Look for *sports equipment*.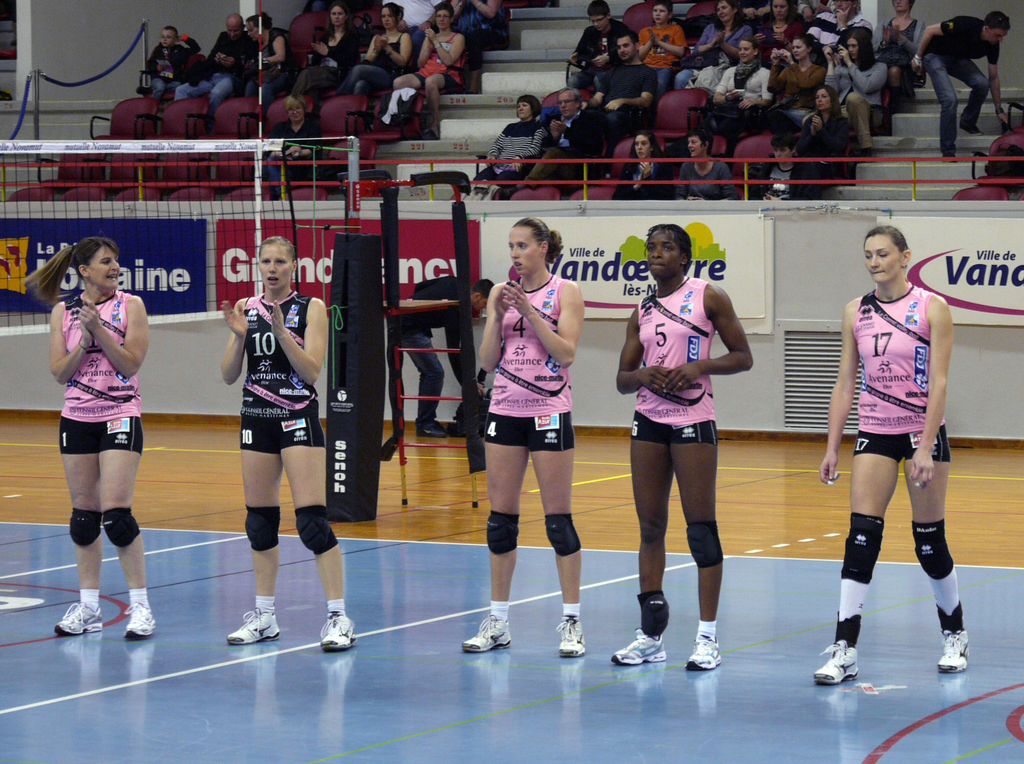
Found: crop(463, 613, 515, 651).
